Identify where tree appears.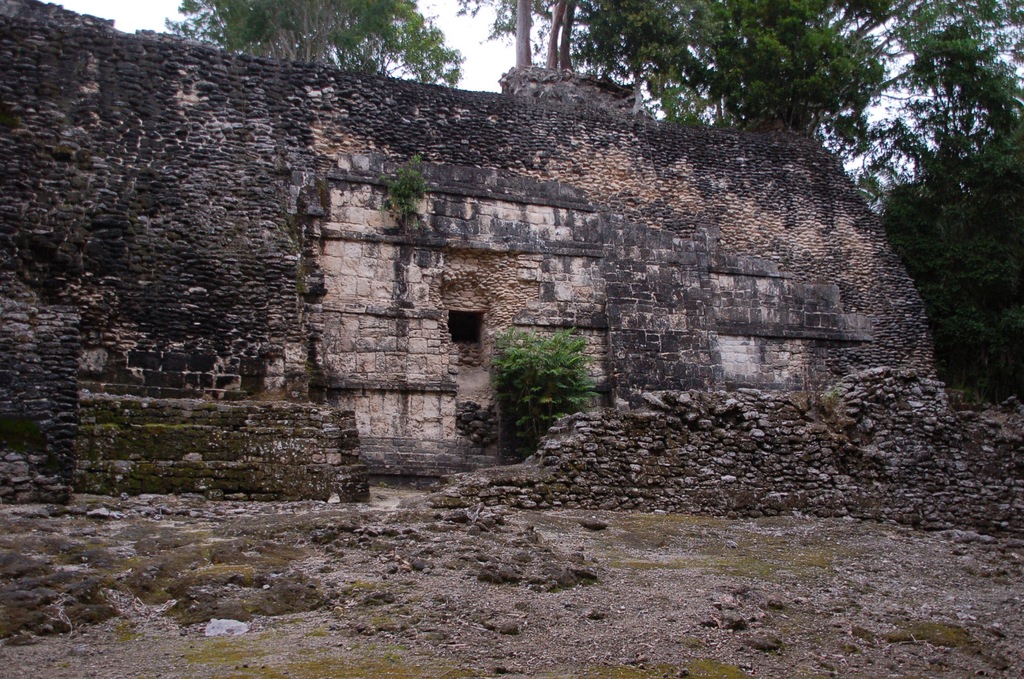
Appears at pyautogui.locateOnScreen(164, 0, 466, 86).
